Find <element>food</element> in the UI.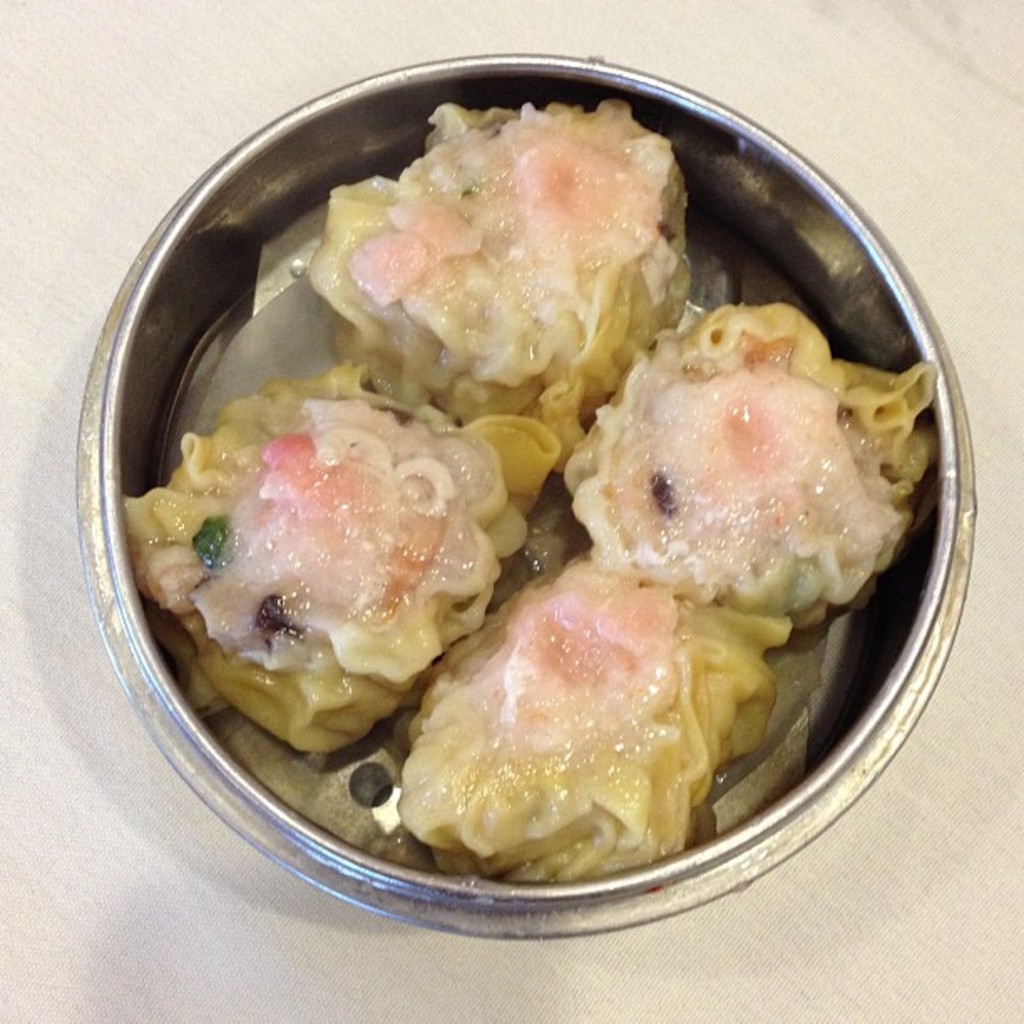
UI element at select_region(115, 360, 557, 760).
